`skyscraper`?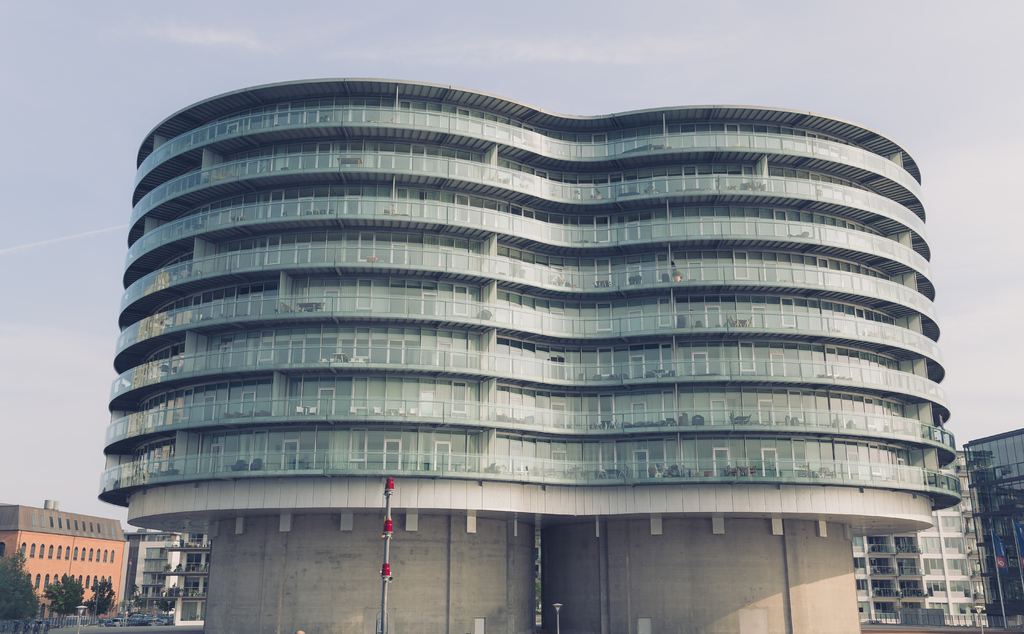
rect(127, 531, 208, 618)
